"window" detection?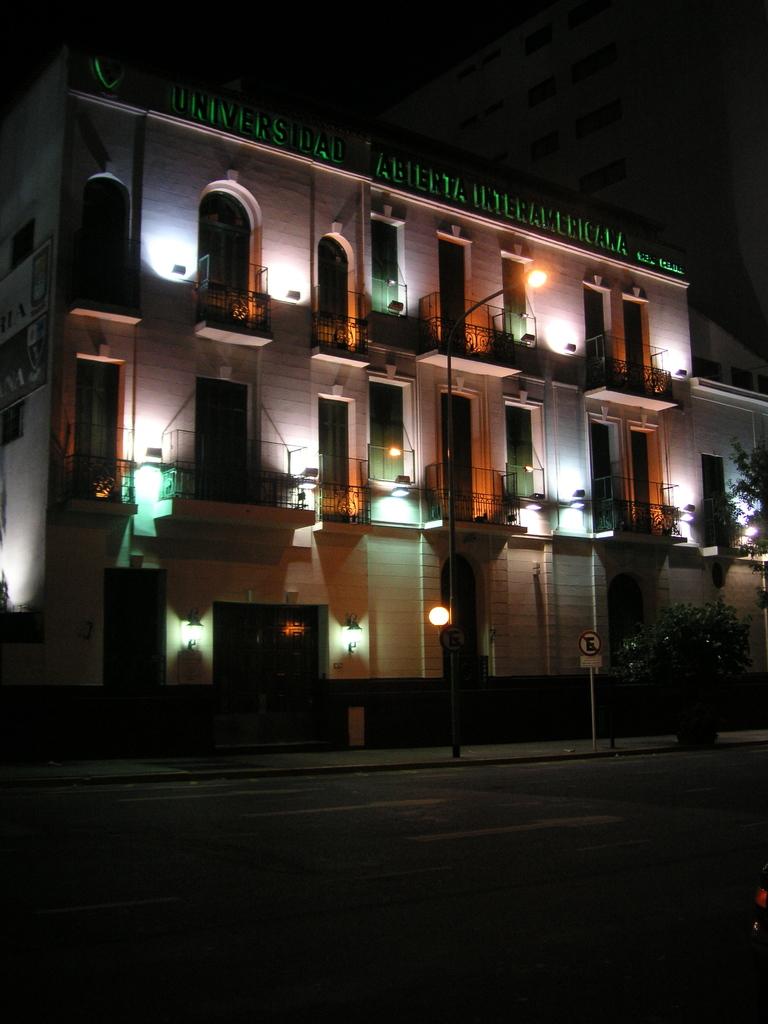
pyautogui.locateOnScreen(432, 230, 468, 381)
